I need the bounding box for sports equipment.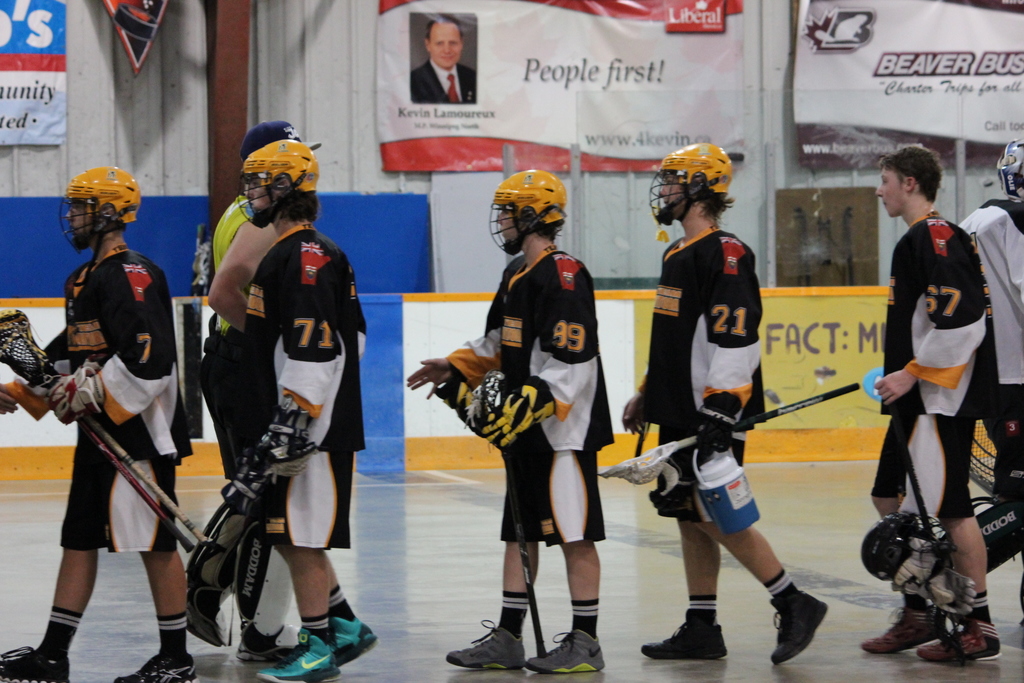
Here it is: (861, 596, 945, 654).
